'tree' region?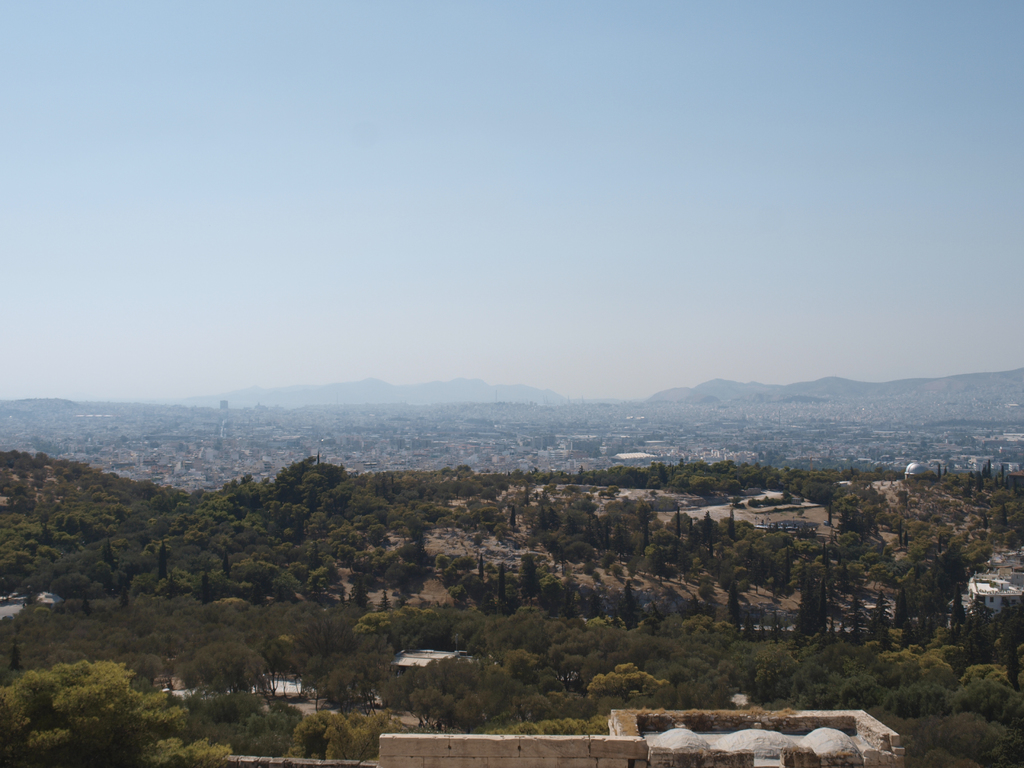
[675, 508, 678, 534]
